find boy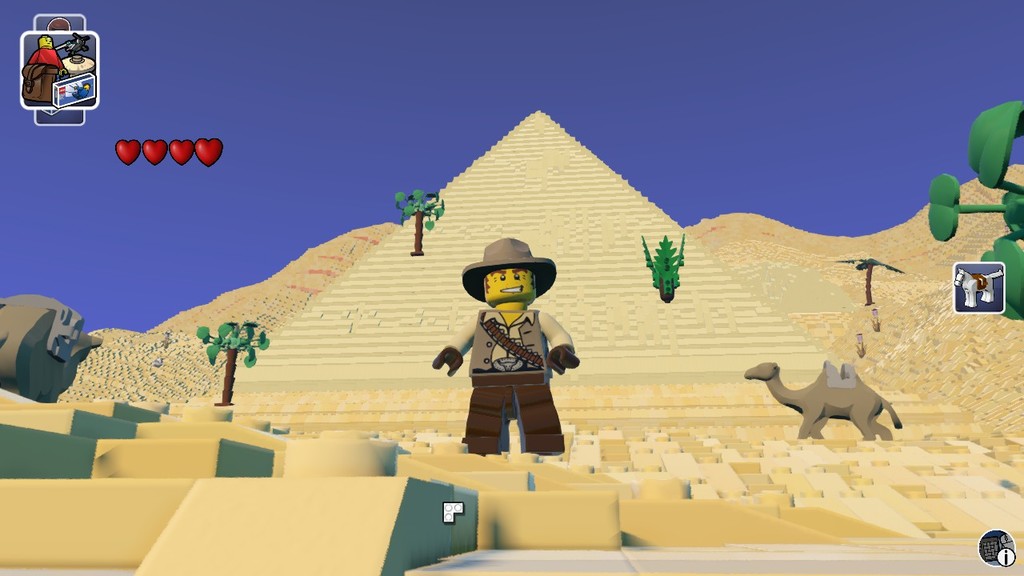
bbox=(432, 234, 581, 458)
